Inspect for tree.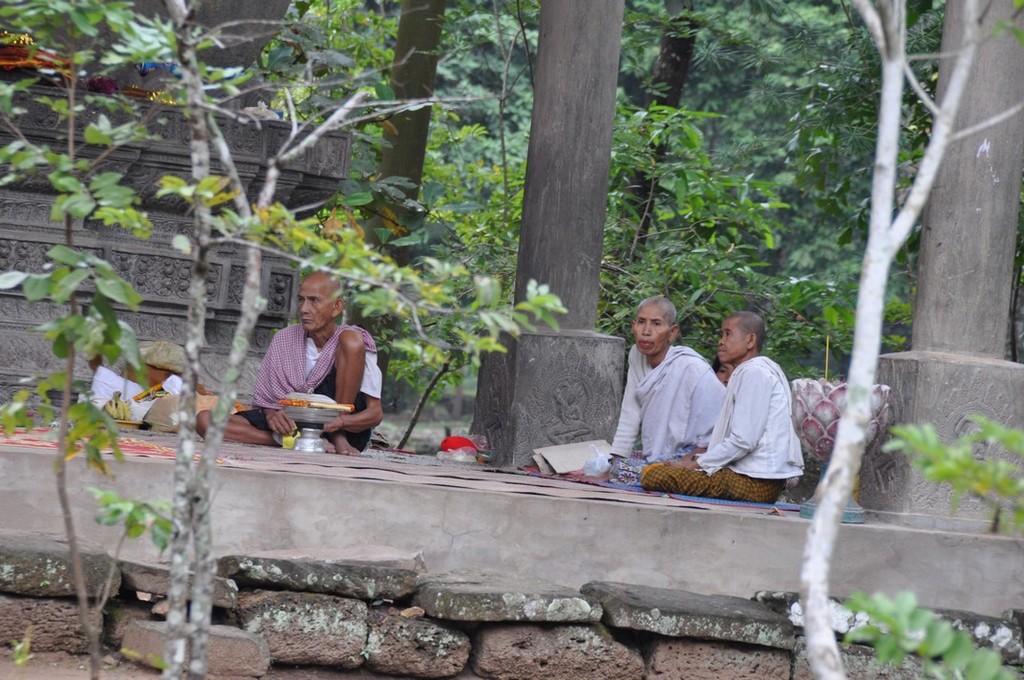
Inspection: [788, 0, 1023, 679].
